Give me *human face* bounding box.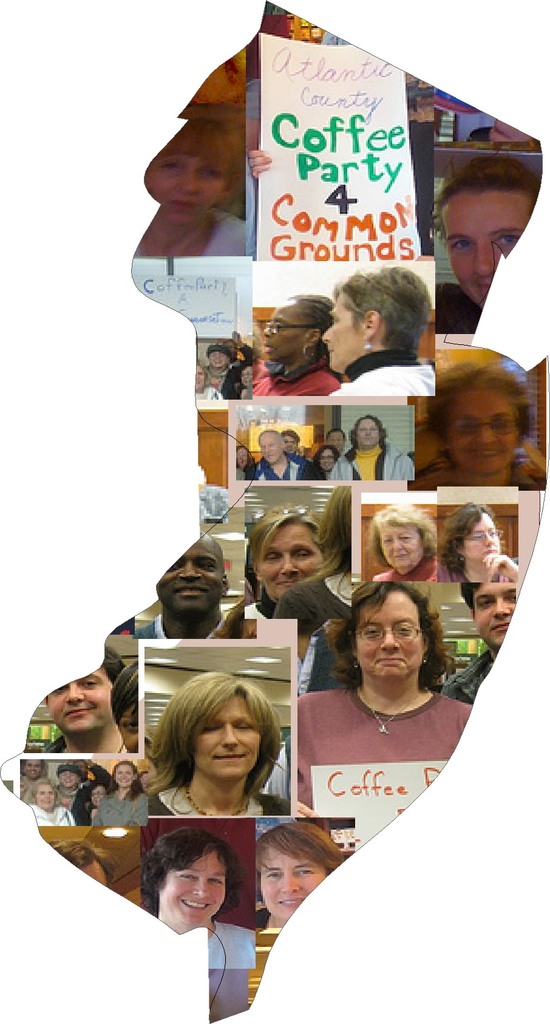
select_region(460, 511, 502, 567).
